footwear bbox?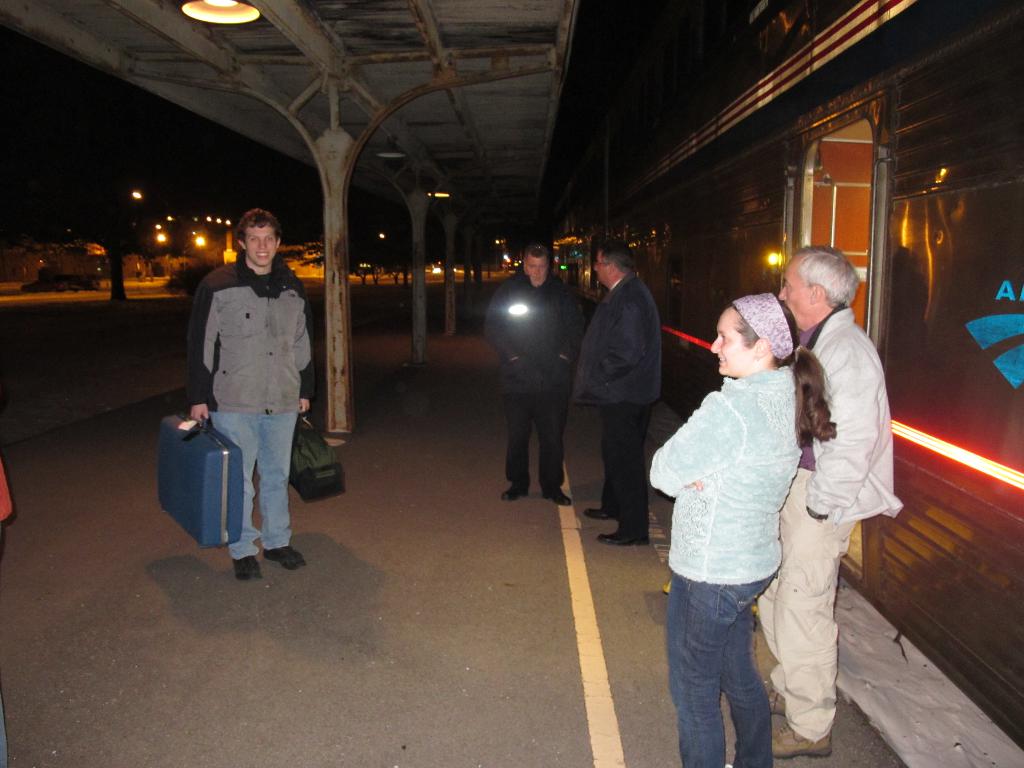
box=[509, 477, 529, 498]
